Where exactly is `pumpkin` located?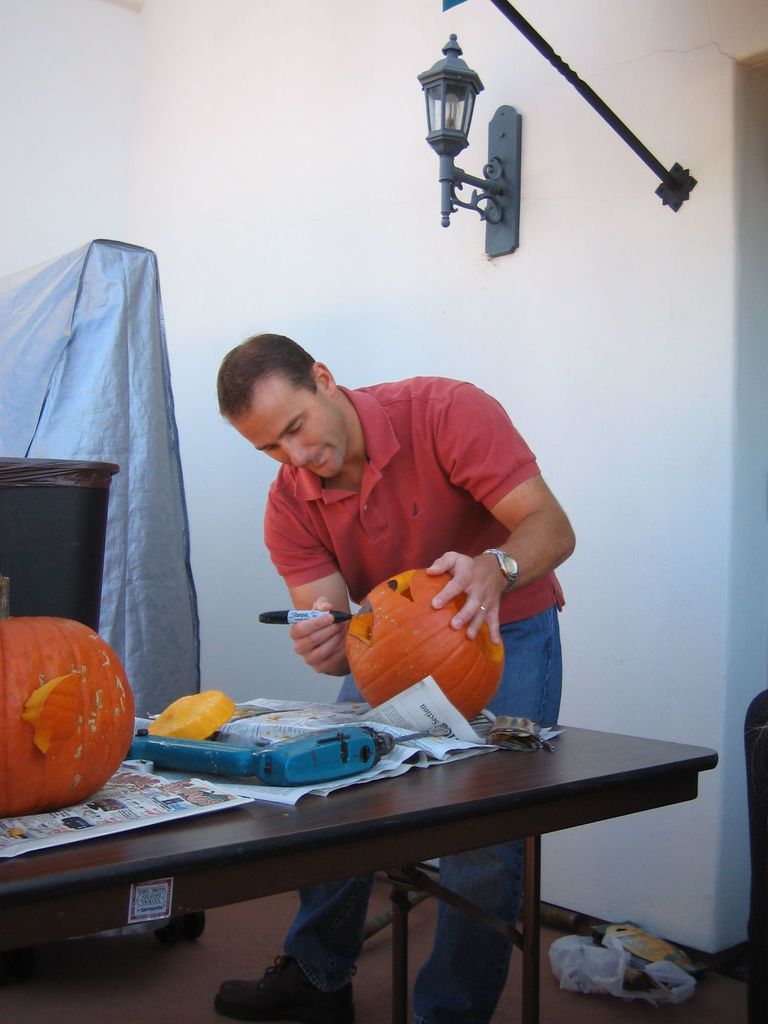
Its bounding box is <box>340,567,506,719</box>.
